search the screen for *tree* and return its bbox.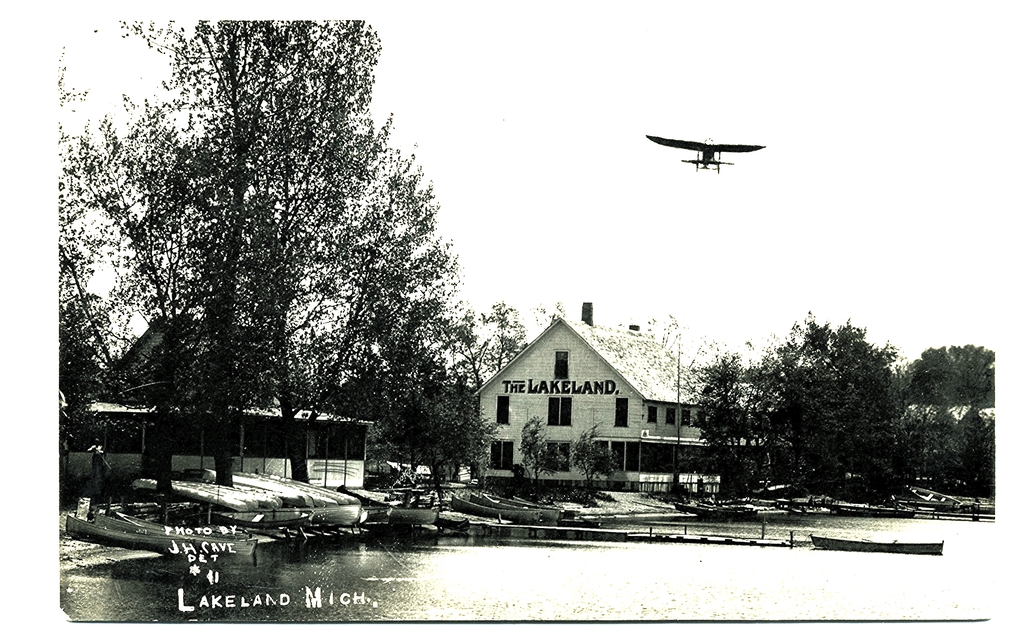
Found: [915, 393, 995, 483].
